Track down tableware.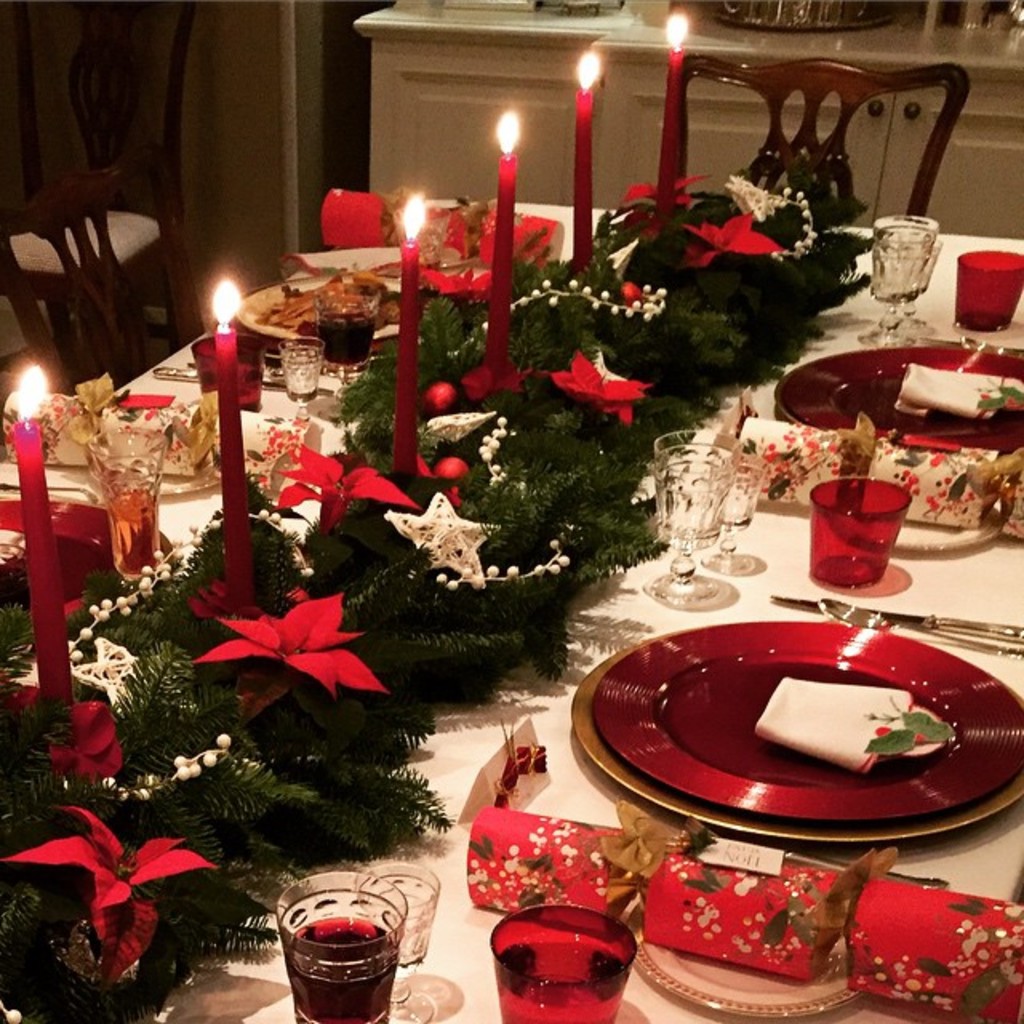
Tracked to crop(806, 475, 907, 578).
